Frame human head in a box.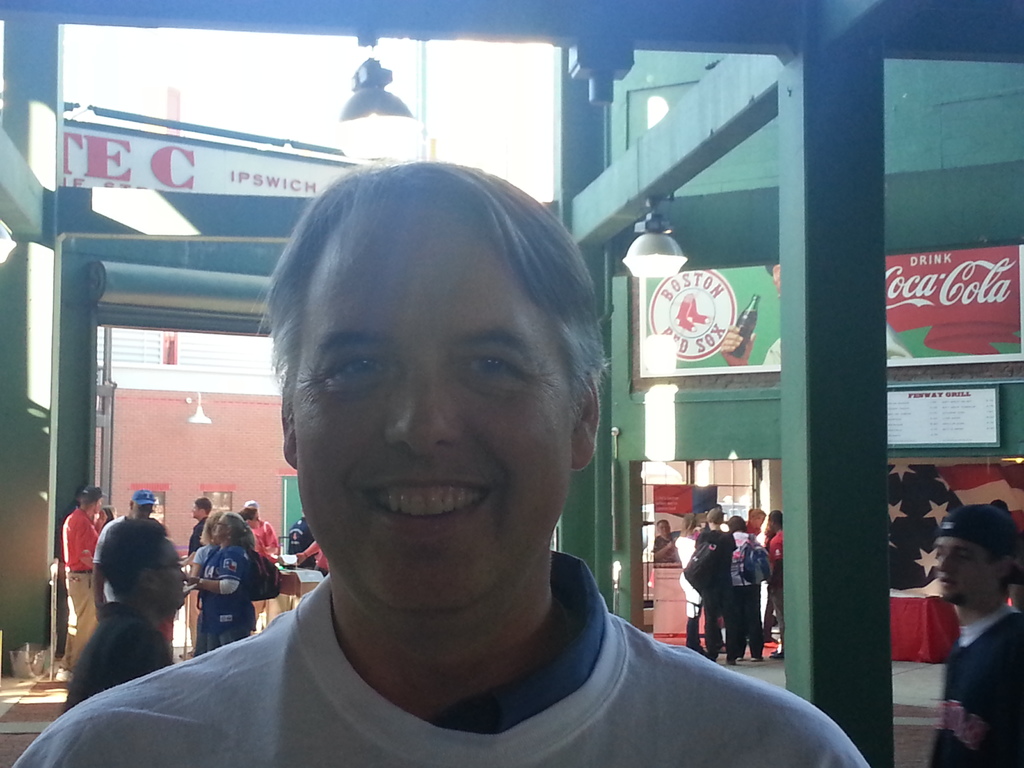
Rect(99, 514, 188, 609).
